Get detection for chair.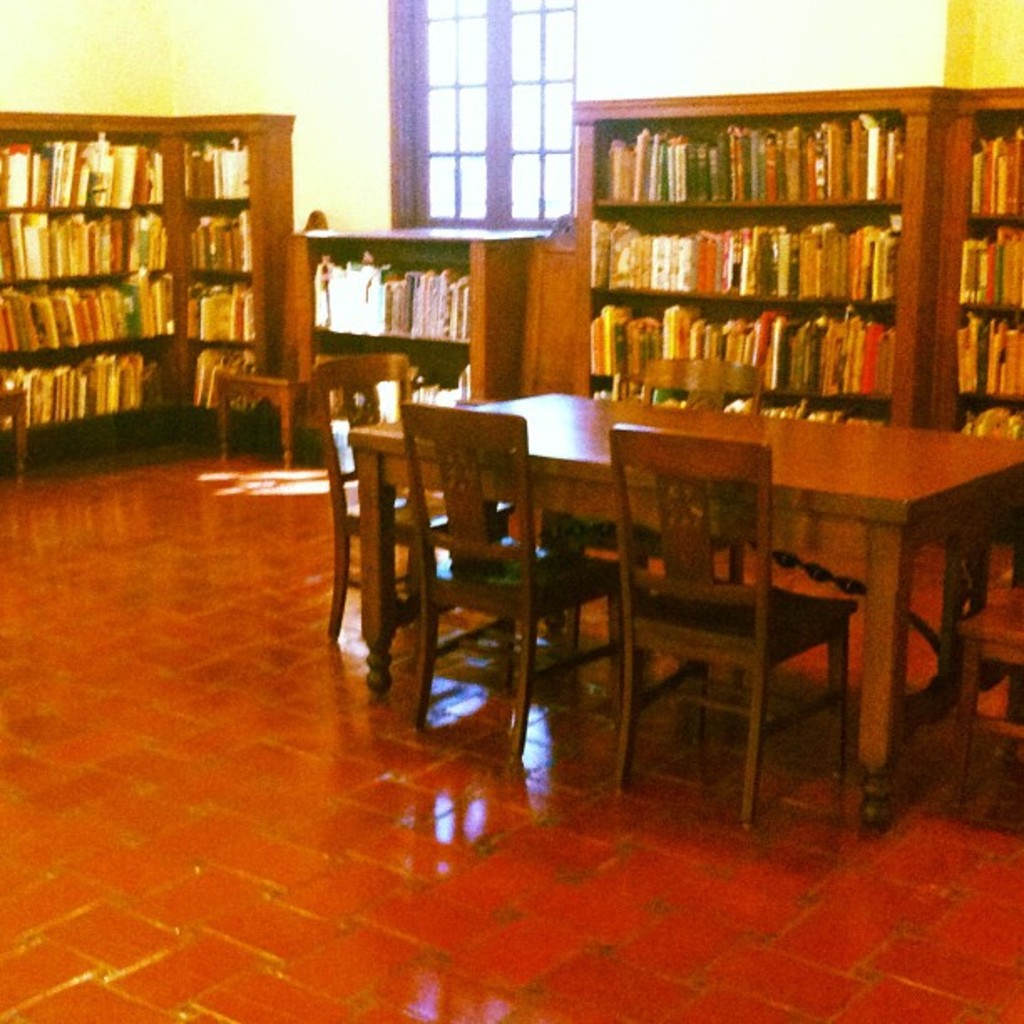
Detection: x1=393, y1=402, x2=631, y2=763.
